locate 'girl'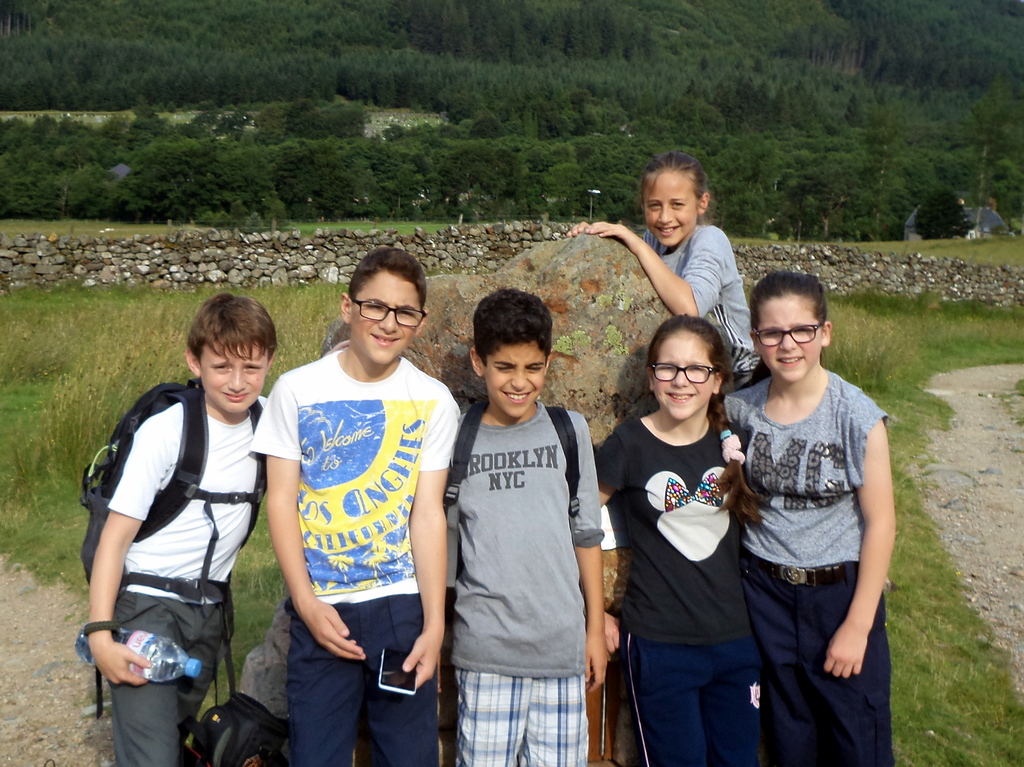
(left=718, top=265, right=898, bottom=766)
